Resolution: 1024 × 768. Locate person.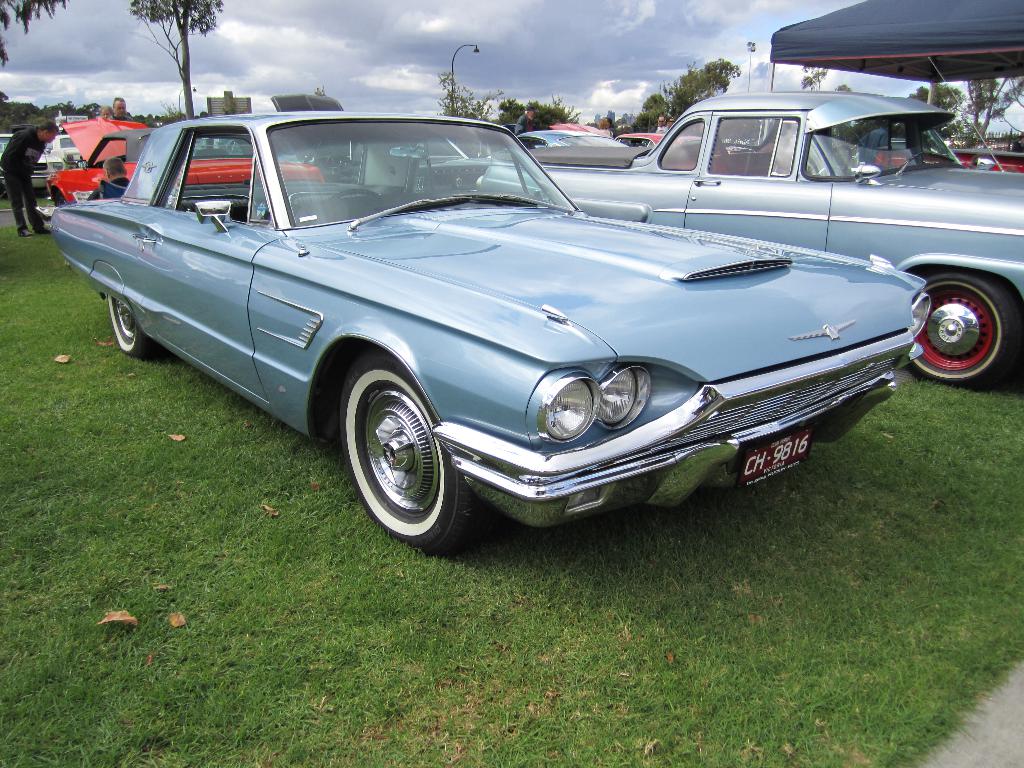
[left=0, top=120, right=59, bottom=240].
